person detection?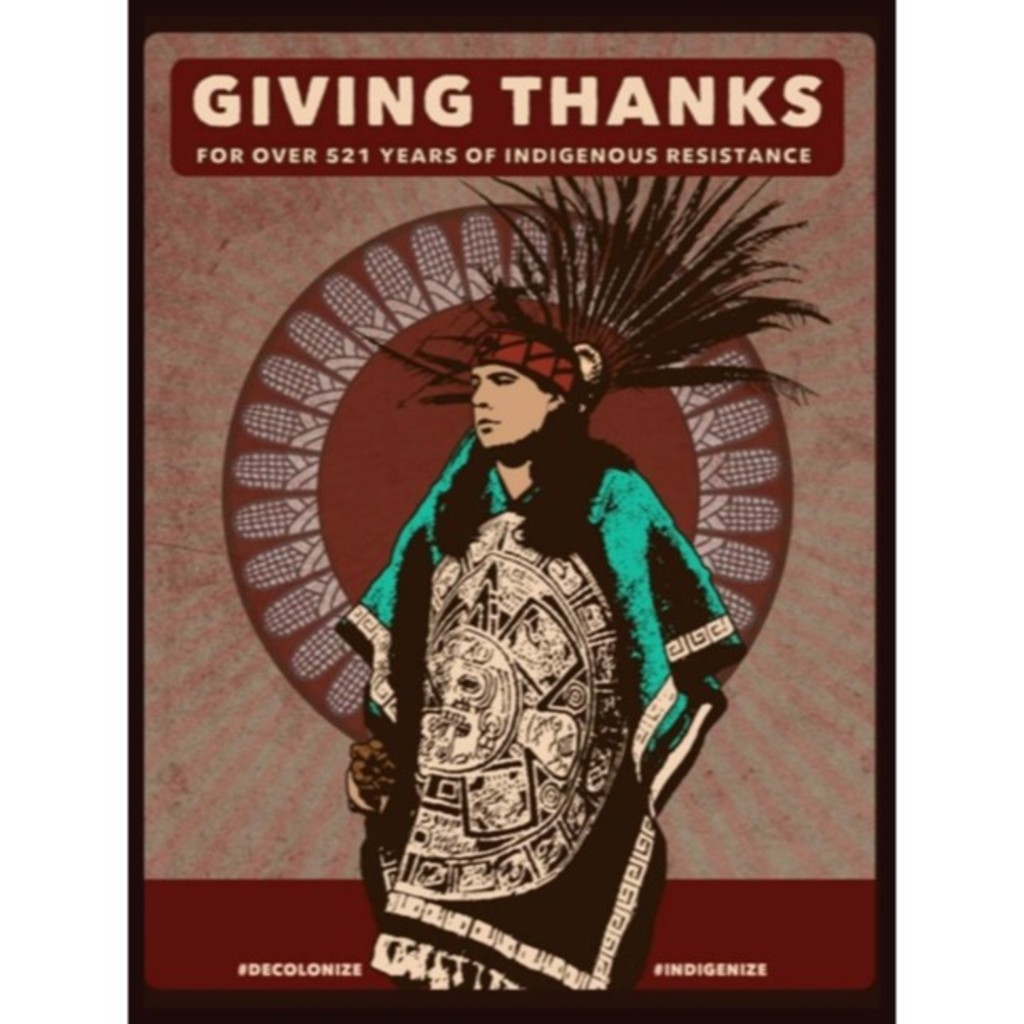
360 263 704 1001
